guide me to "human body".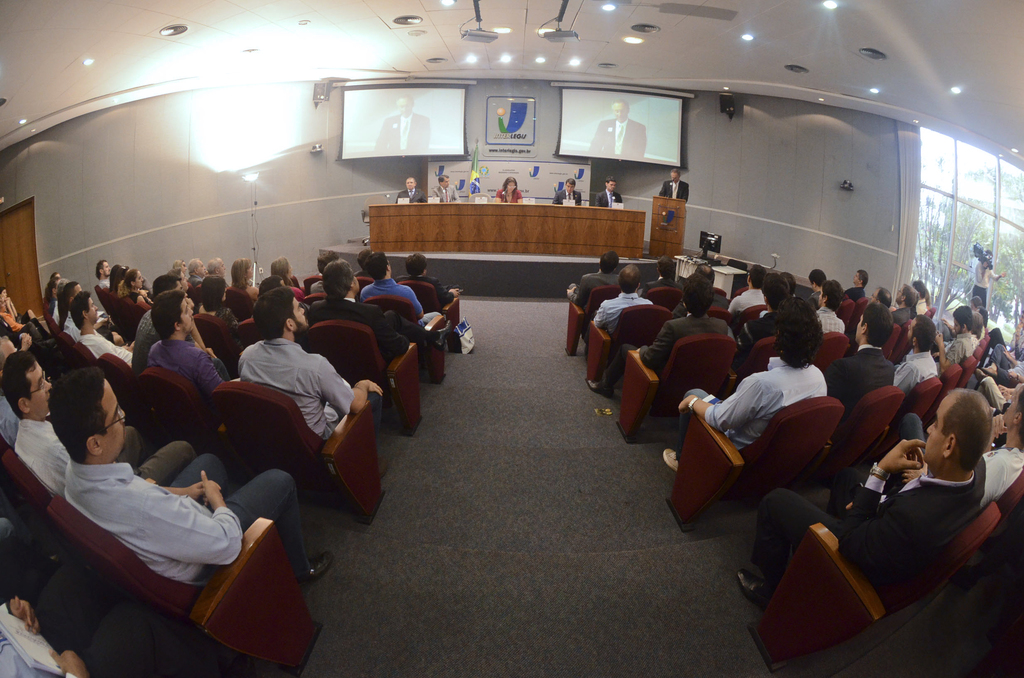
Guidance: box(676, 271, 721, 302).
